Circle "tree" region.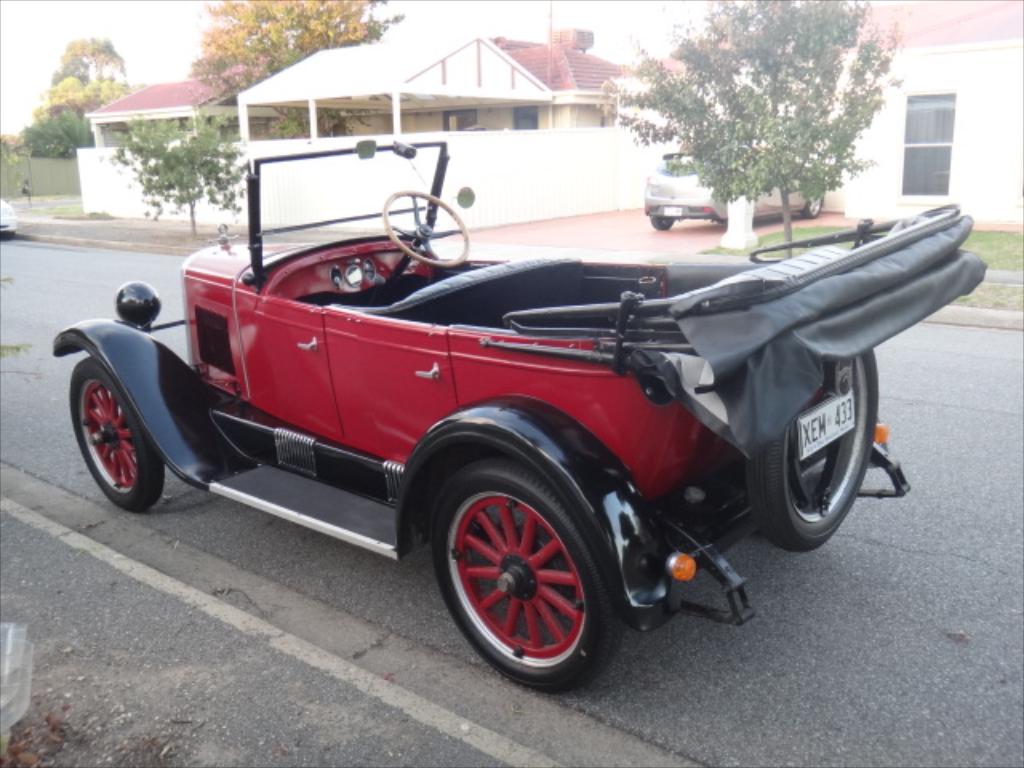
Region: left=11, top=32, right=136, bottom=154.
